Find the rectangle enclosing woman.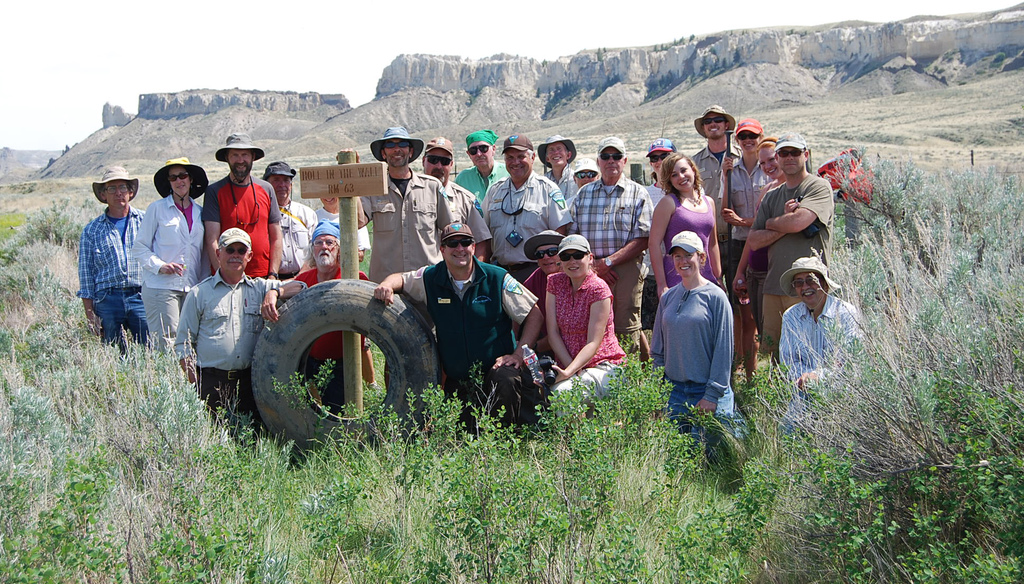
box(733, 137, 781, 342).
